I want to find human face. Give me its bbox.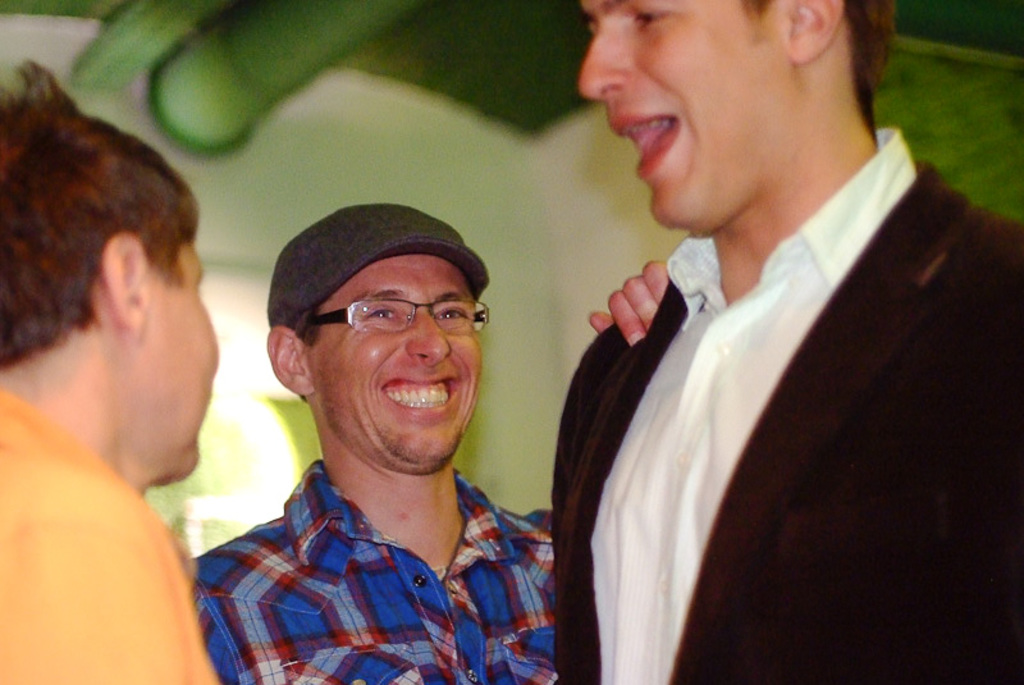
bbox=[305, 250, 484, 476].
